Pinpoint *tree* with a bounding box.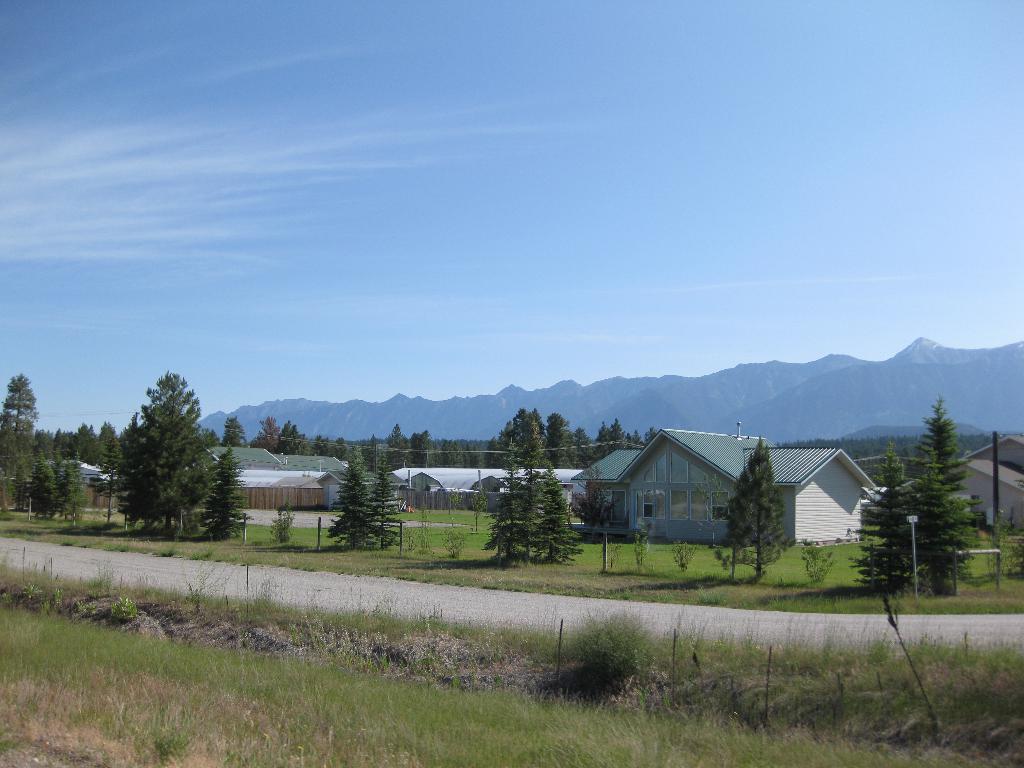
rect(902, 389, 998, 588).
